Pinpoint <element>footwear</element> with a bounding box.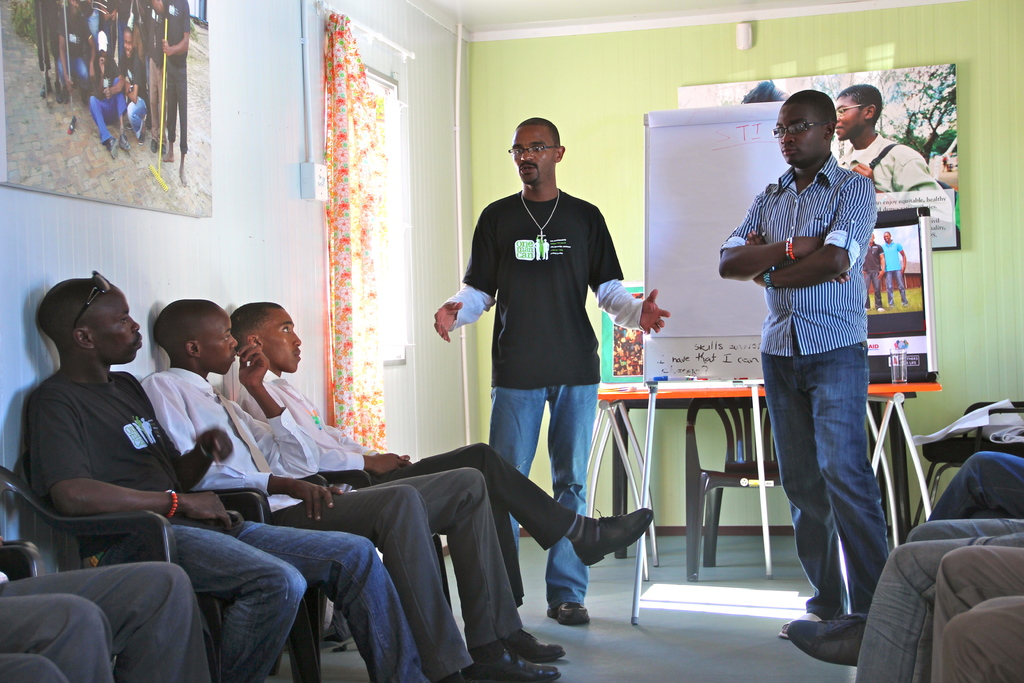
x1=545, y1=599, x2=589, y2=627.
